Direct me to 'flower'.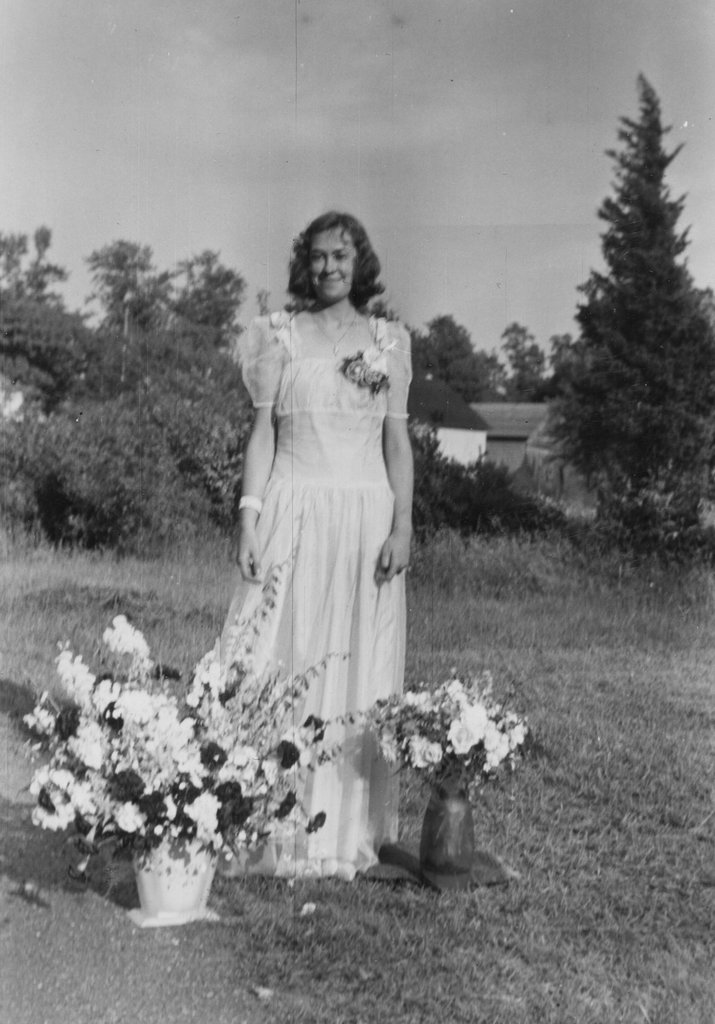
Direction: box(27, 762, 88, 829).
